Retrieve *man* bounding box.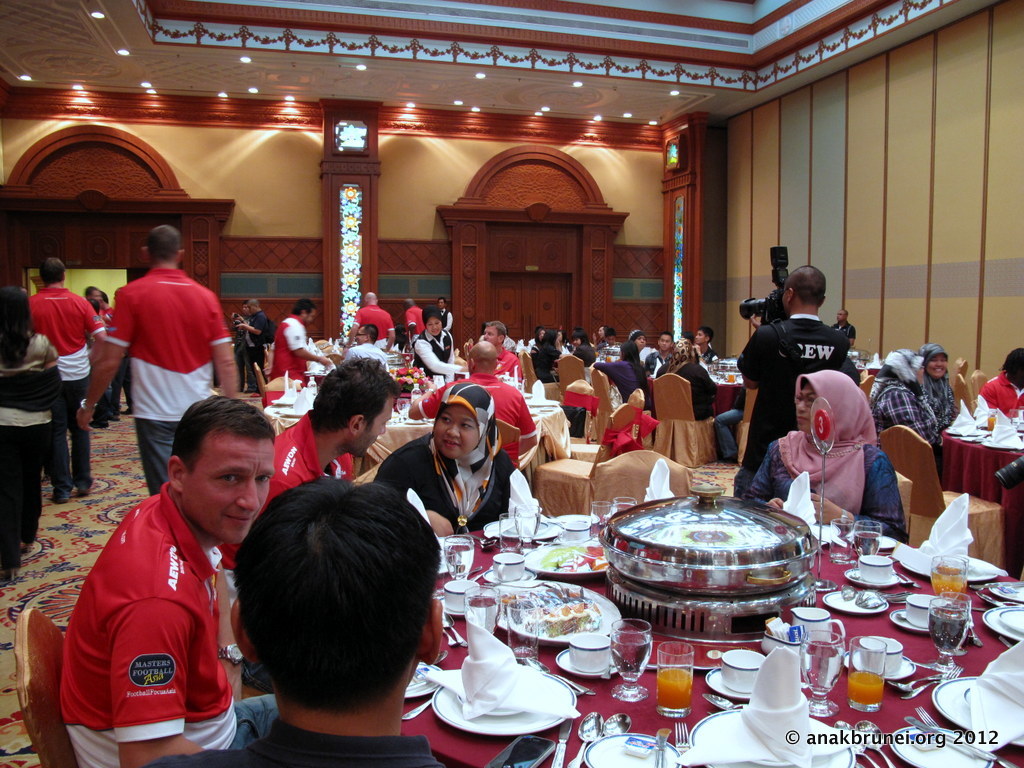
Bounding box: 209,352,402,570.
